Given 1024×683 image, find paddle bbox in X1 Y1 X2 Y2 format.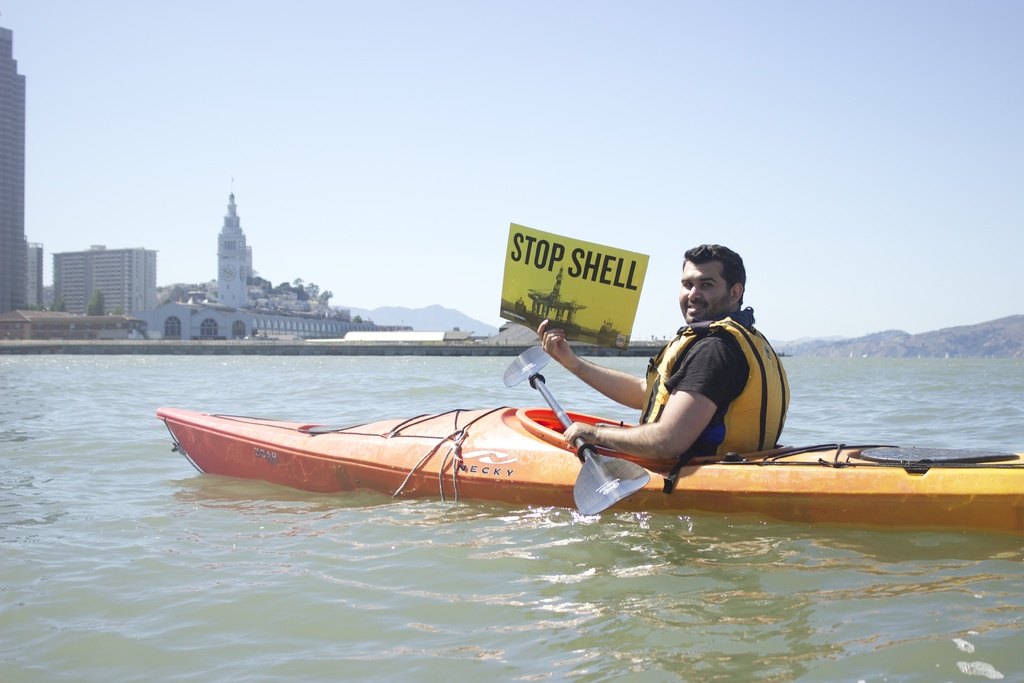
500 338 650 518.
